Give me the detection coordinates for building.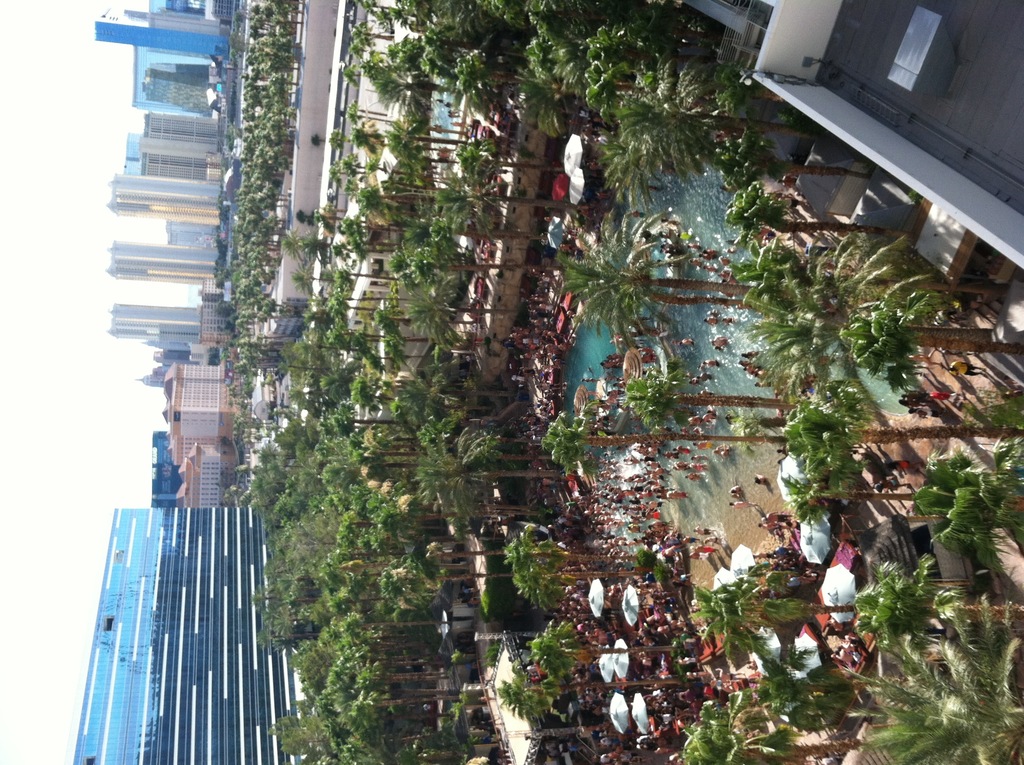
[70, 503, 322, 764].
